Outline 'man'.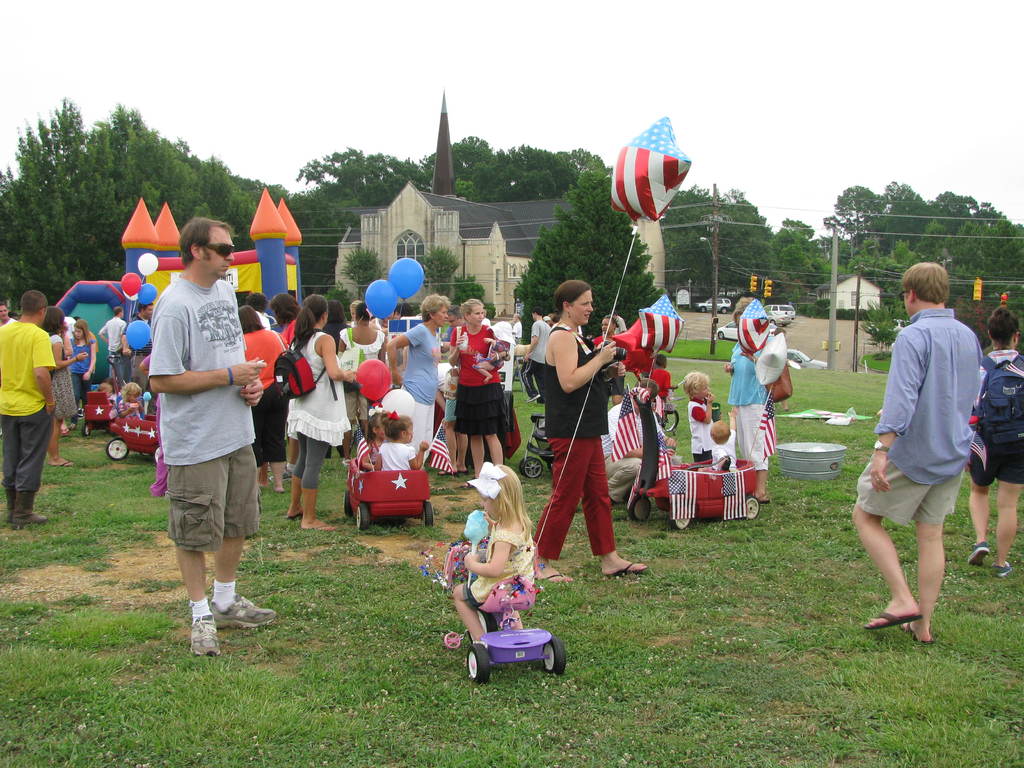
Outline: locate(115, 294, 157, 399).
